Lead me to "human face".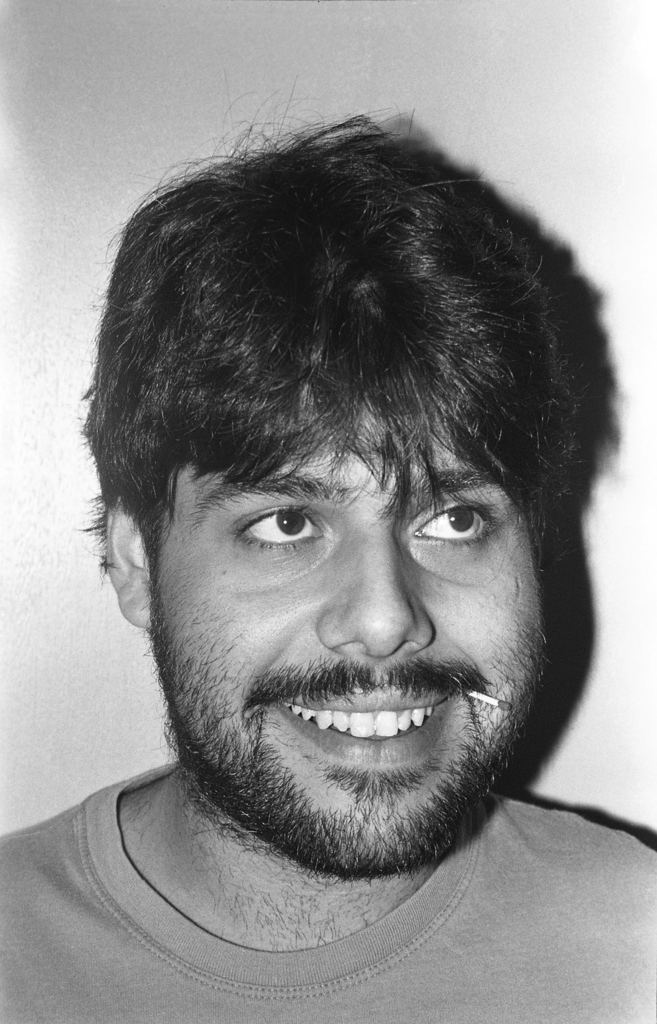
Lead to (154,399,545,875).
